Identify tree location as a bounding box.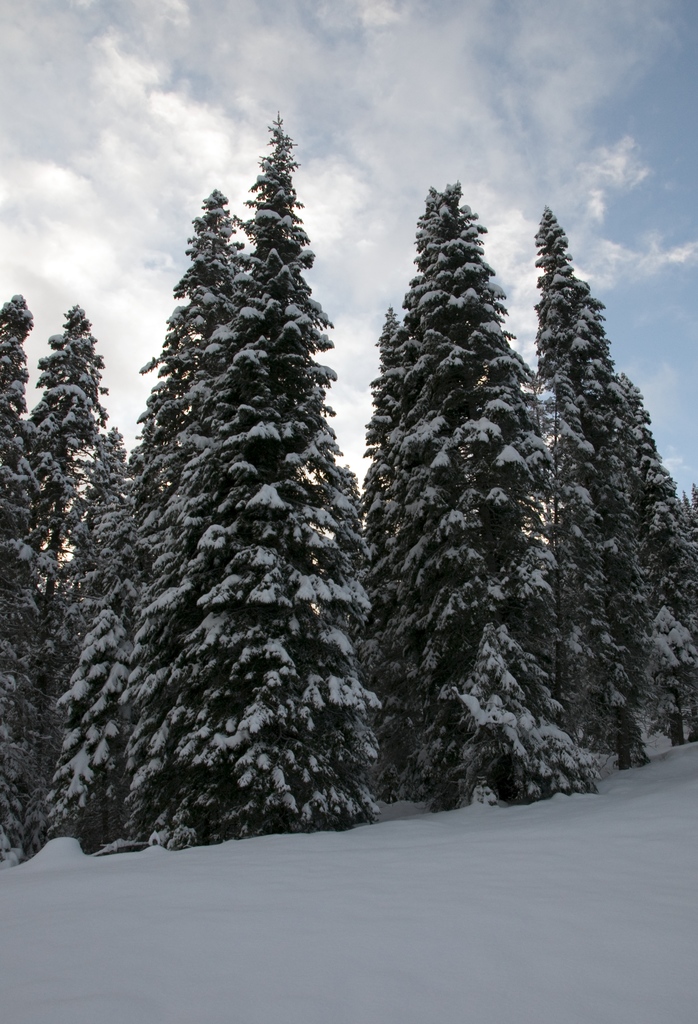
select_region(122, 113, 380, 847).
